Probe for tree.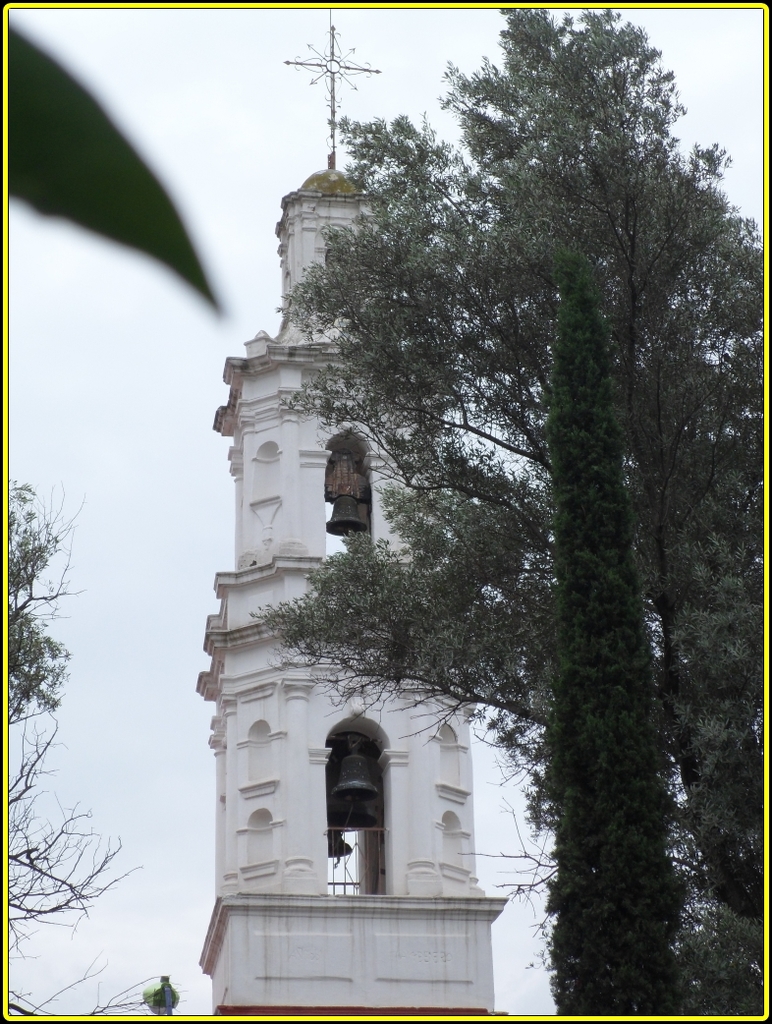
Probe result: bbox(544, 242, 694, 1014).
